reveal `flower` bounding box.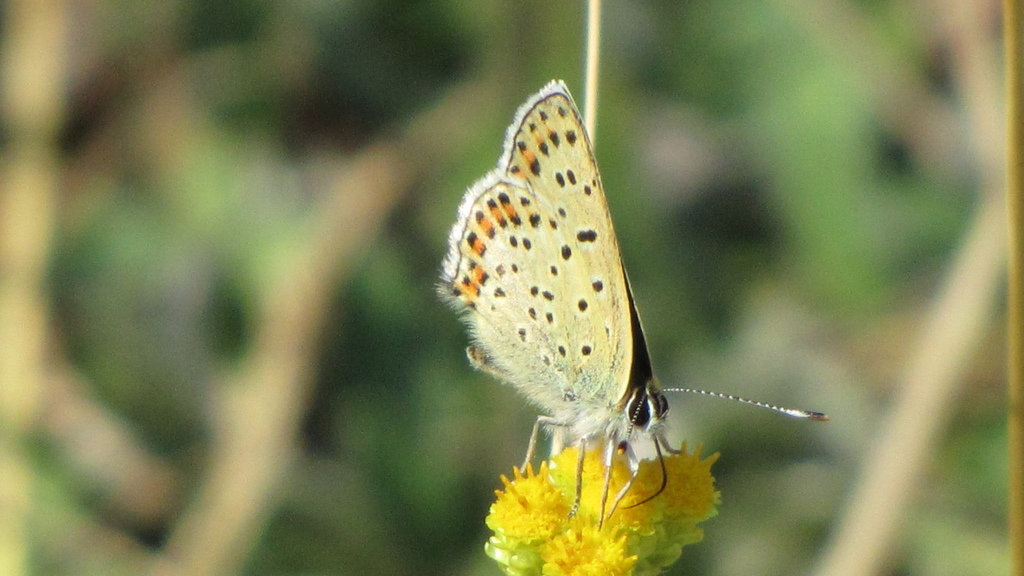
Revealed: bbox=(479, 447, 719, 575).
